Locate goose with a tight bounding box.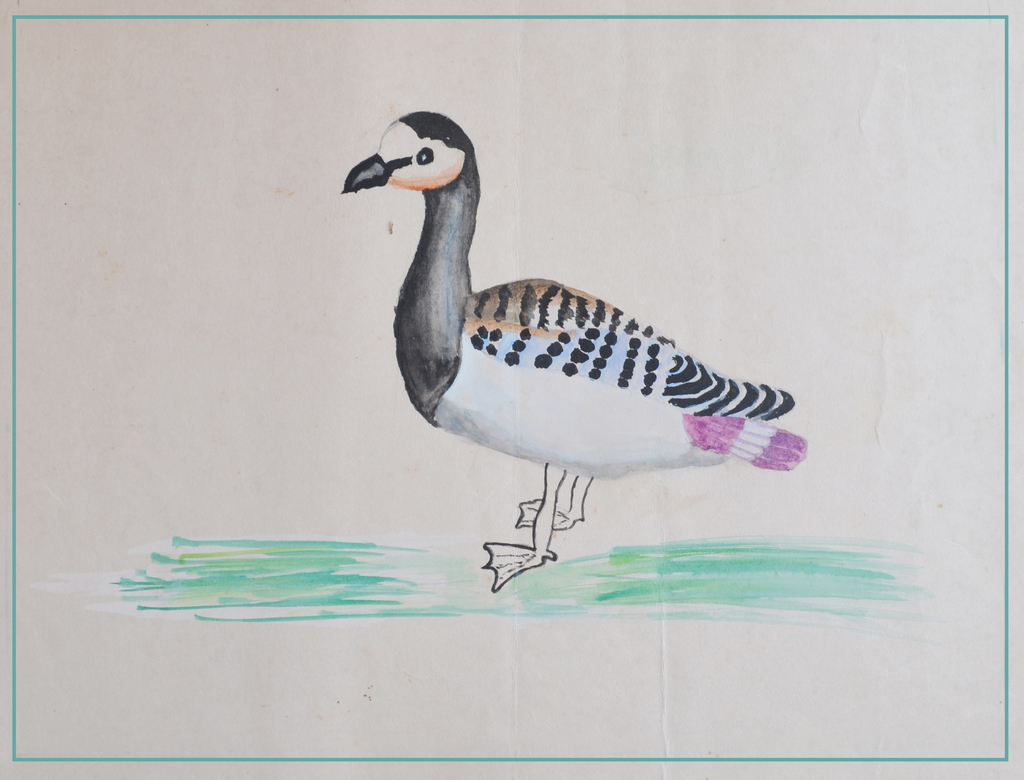
334/107/806/596.
